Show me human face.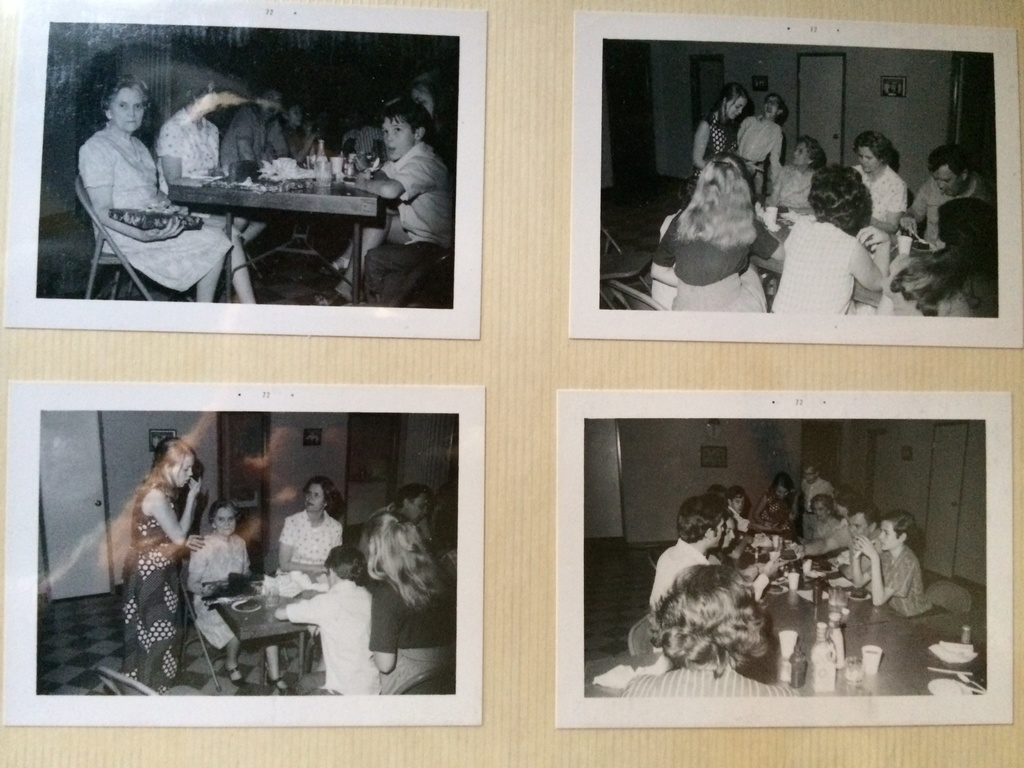
human face is here: bbox=(172, 458, 196, 491).
